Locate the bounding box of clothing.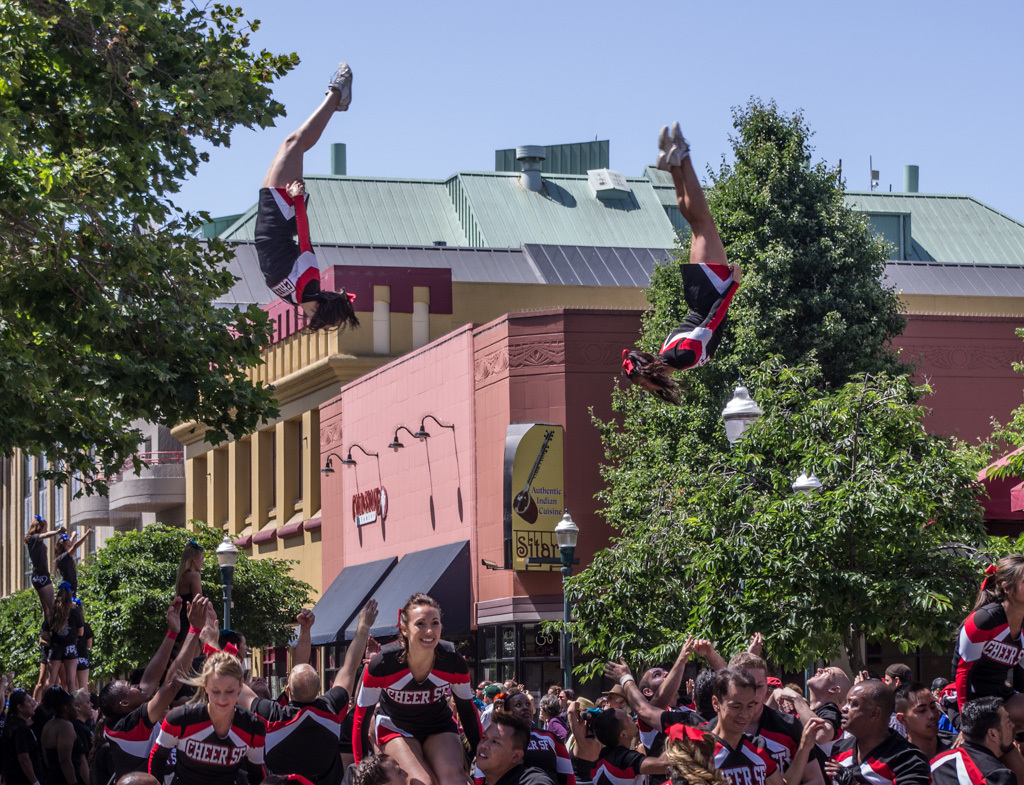
Bounding box: [x1=956, y1=594, x2=1023, y2=697].
